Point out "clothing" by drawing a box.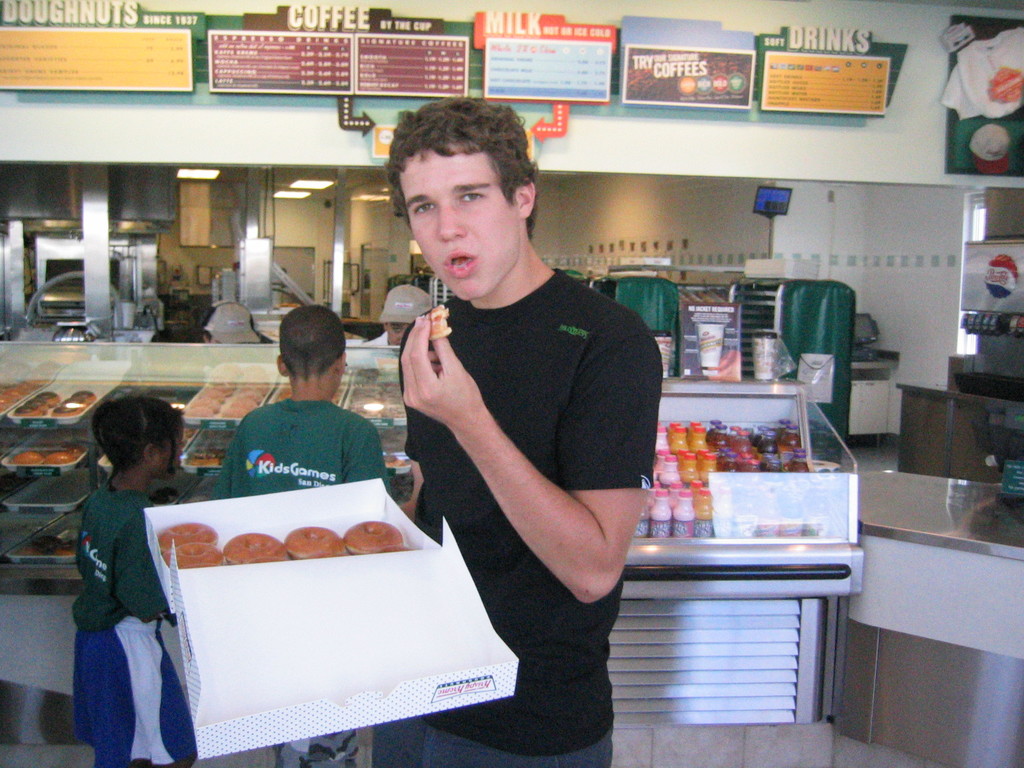
bbox=(71, 484, 173, 621).
